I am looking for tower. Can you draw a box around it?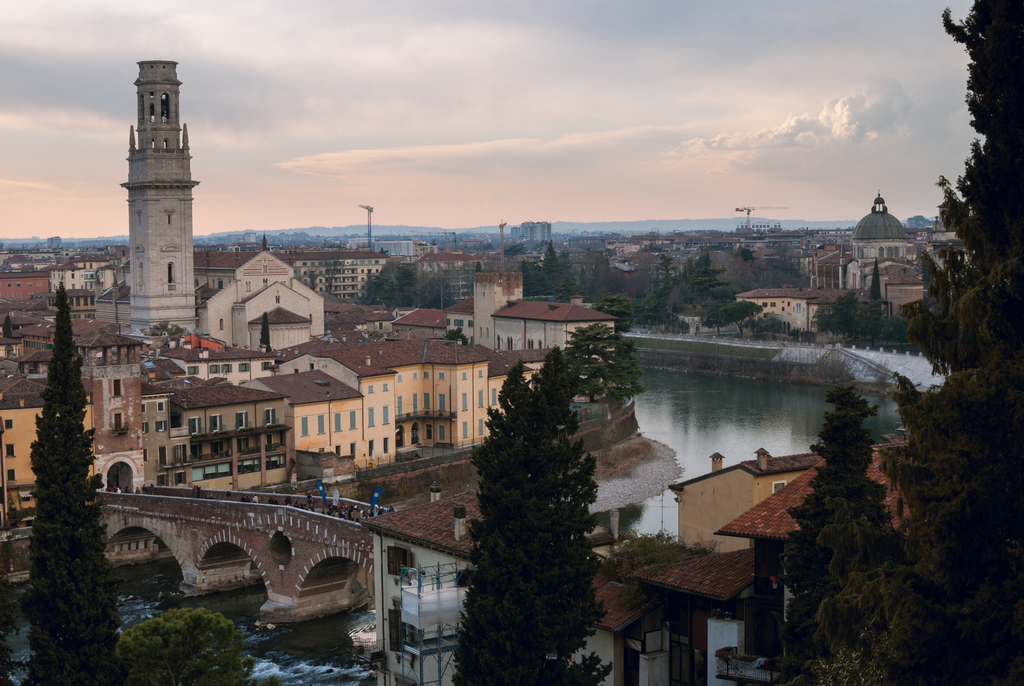
Sure, the bounding box is BBox(121, 56, 196, 338).
